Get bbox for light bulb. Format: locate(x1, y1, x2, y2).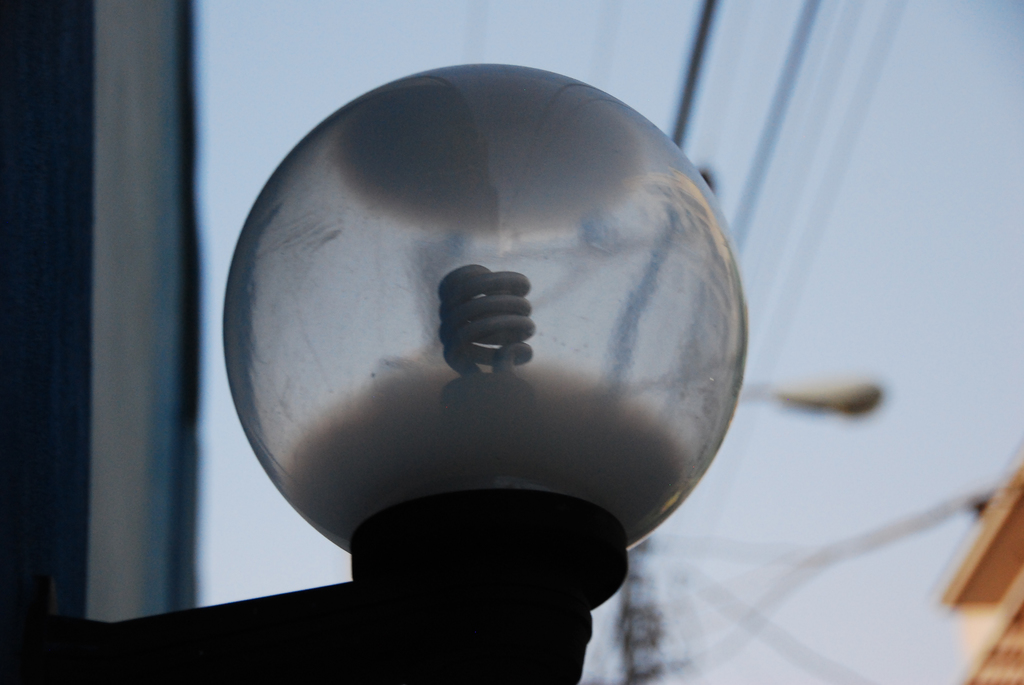
locate(438, 261, 538, 407).
